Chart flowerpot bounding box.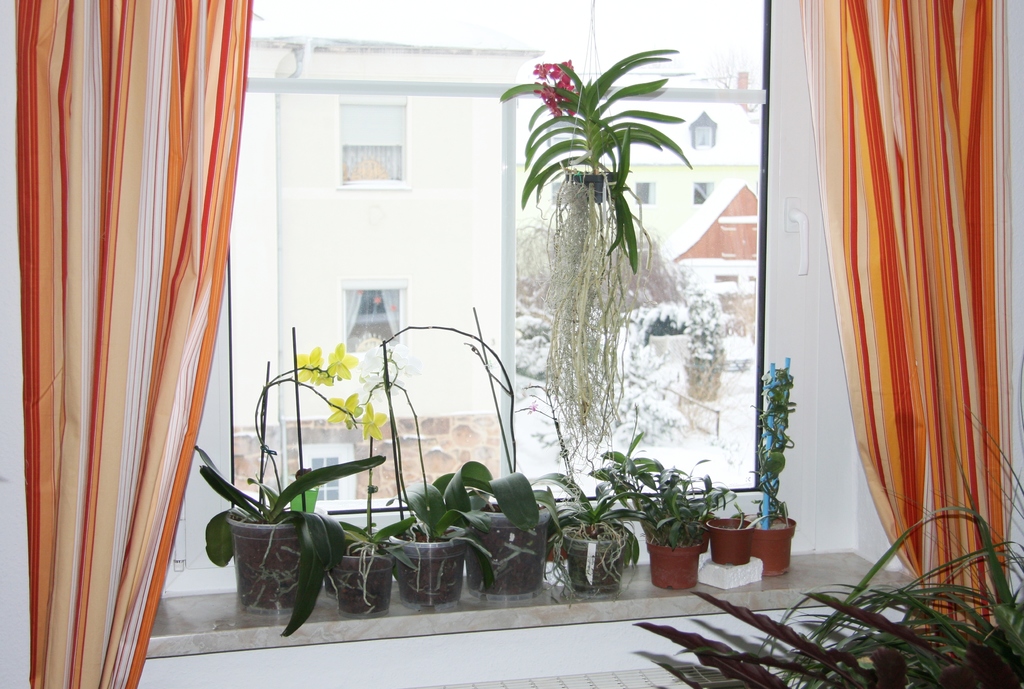
Charted: 705/515/755/565.
